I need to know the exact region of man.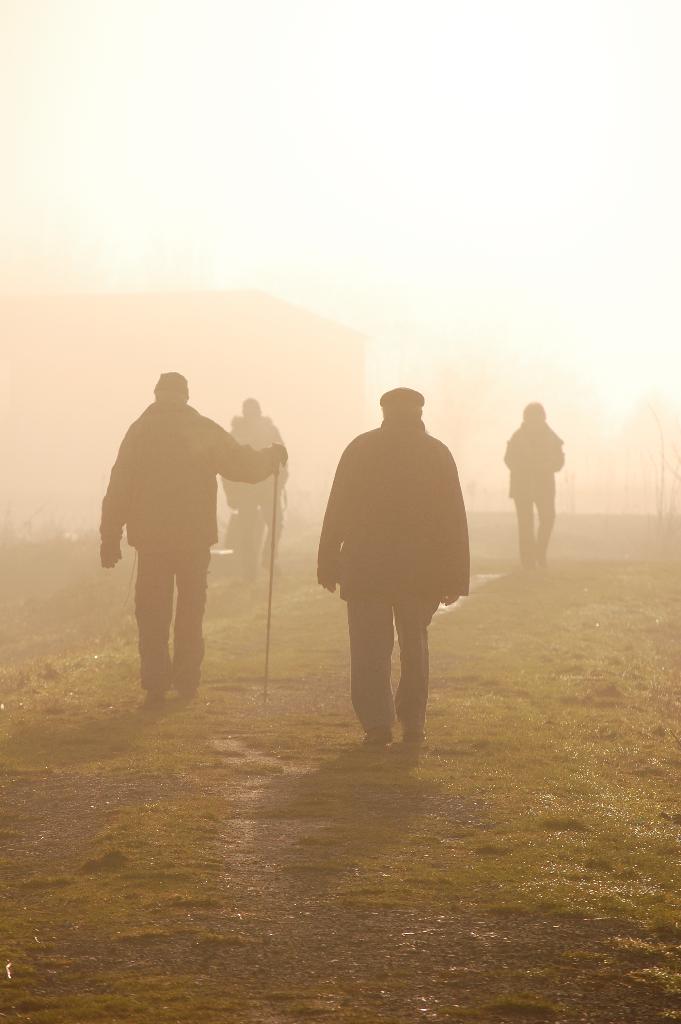
Region: (left=97, top=368, right=290, bottom=700).
